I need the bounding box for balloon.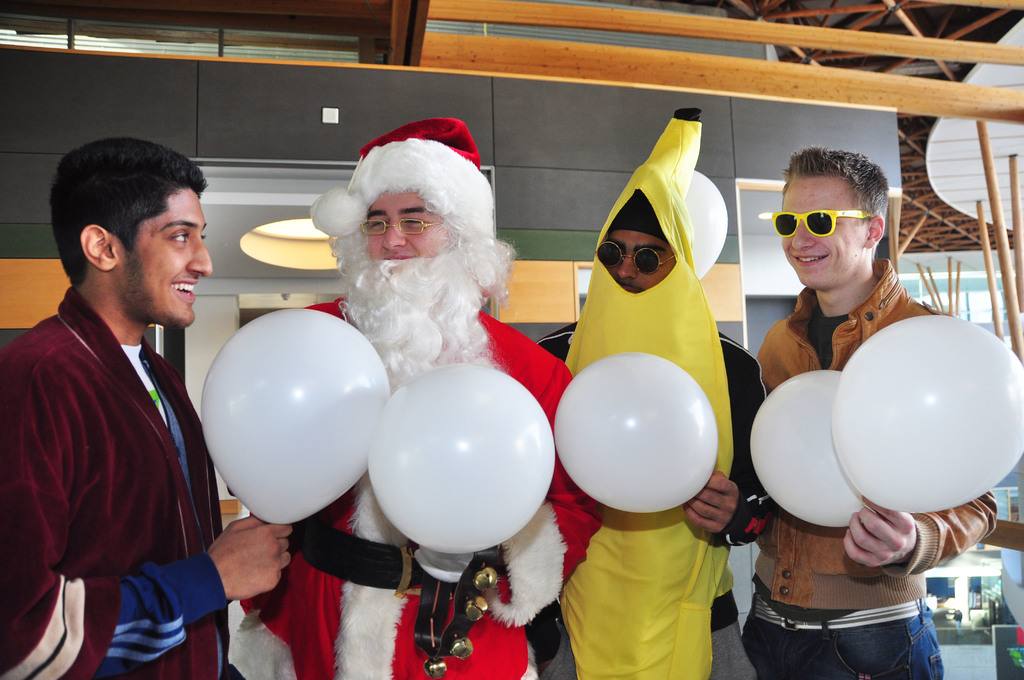
Here it is: bbox(199, 308, 391, 522).
